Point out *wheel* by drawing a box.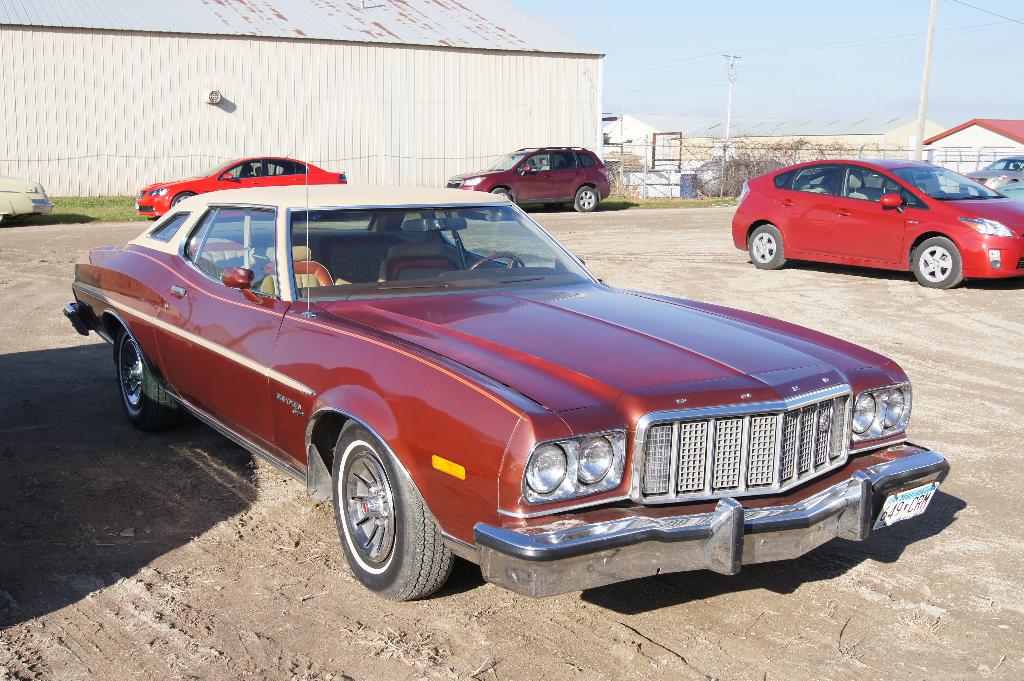
box(485, 188, 514, 220).
